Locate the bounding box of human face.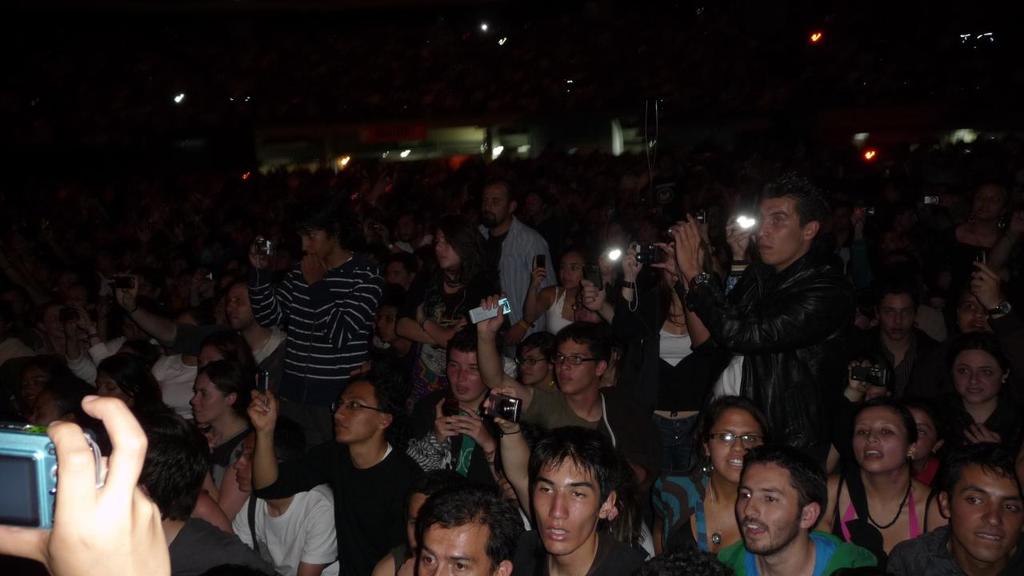
Bounding box: [234, 432, 254, 493].
